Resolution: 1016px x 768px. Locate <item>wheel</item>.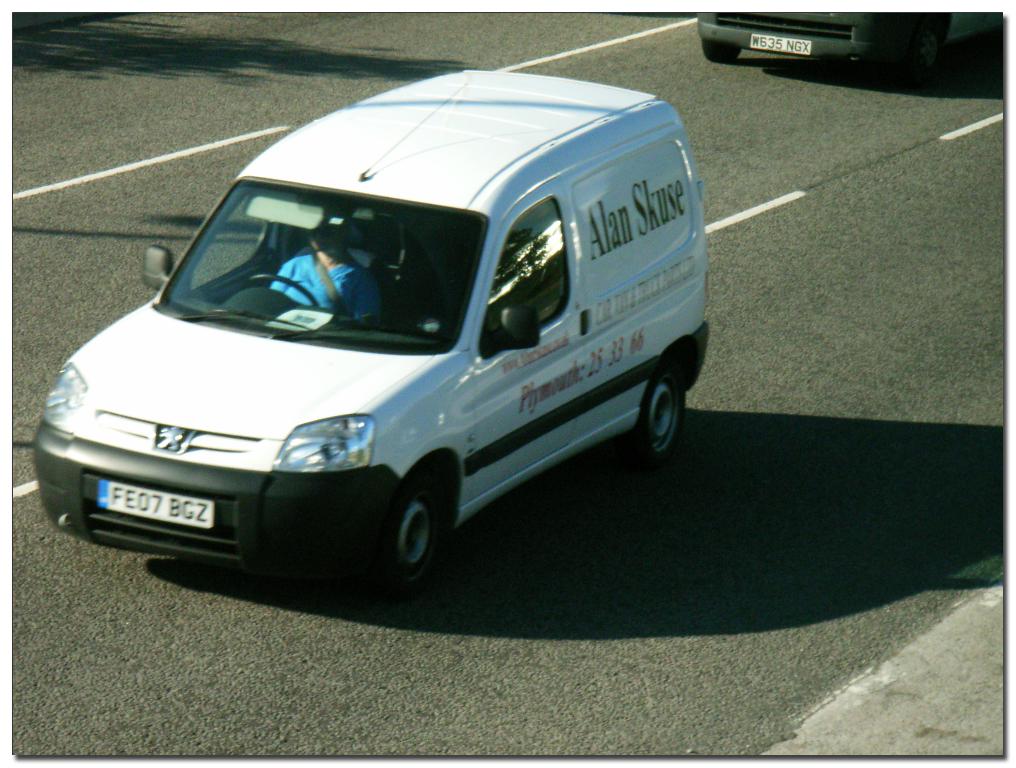
box=[702, 36, 741, 67].
